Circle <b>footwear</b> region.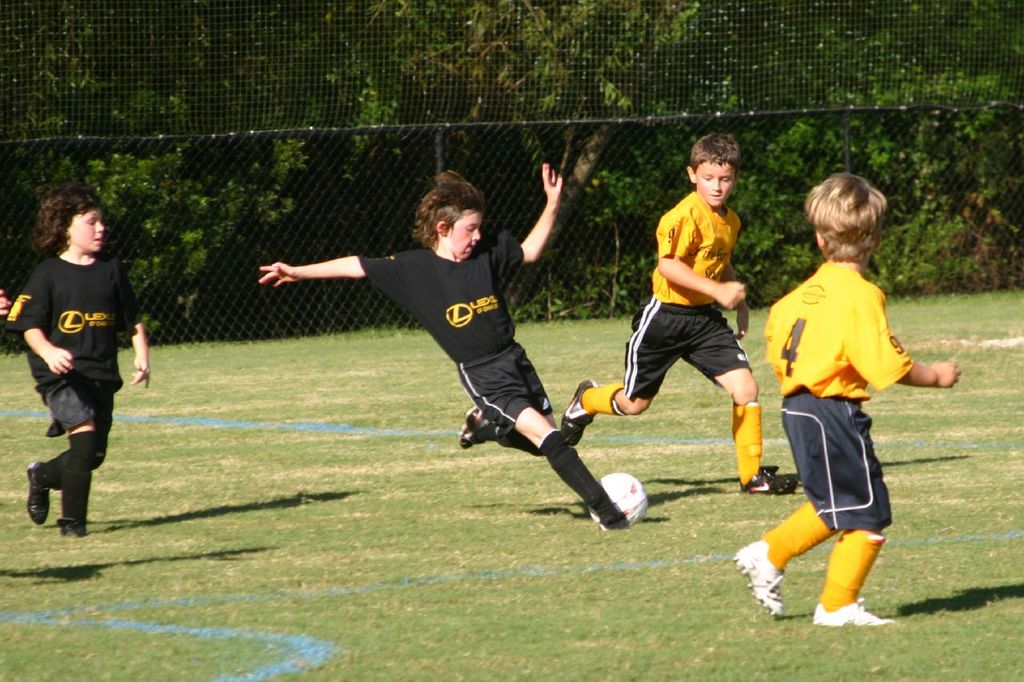
Region: 815:606:894:628.
